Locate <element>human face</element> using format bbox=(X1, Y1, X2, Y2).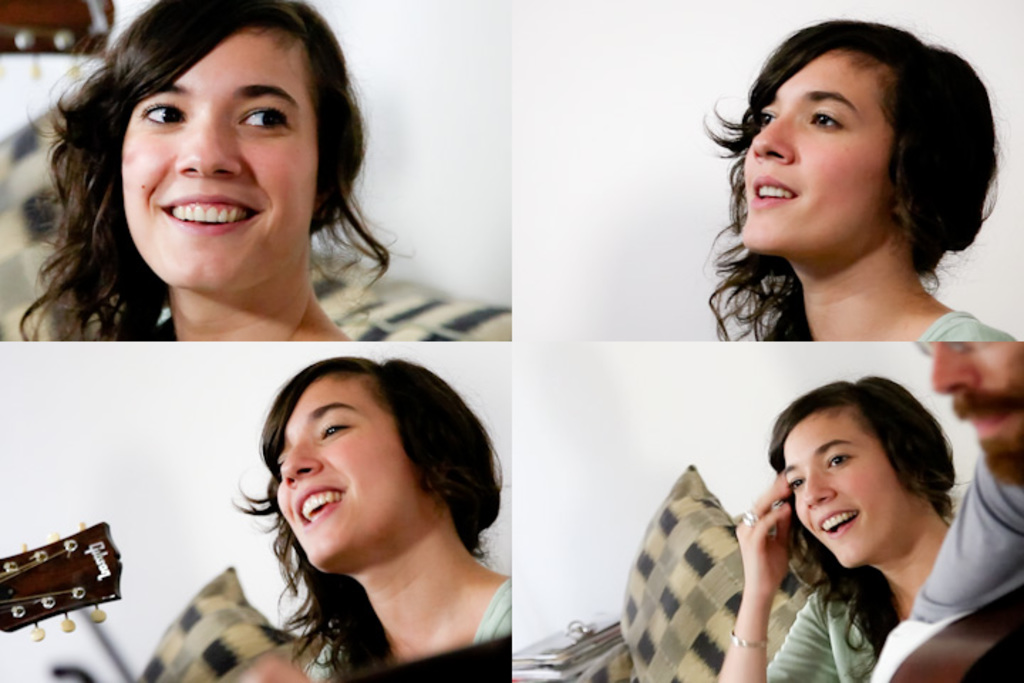
bbox=(276, 364, 422, 571).
